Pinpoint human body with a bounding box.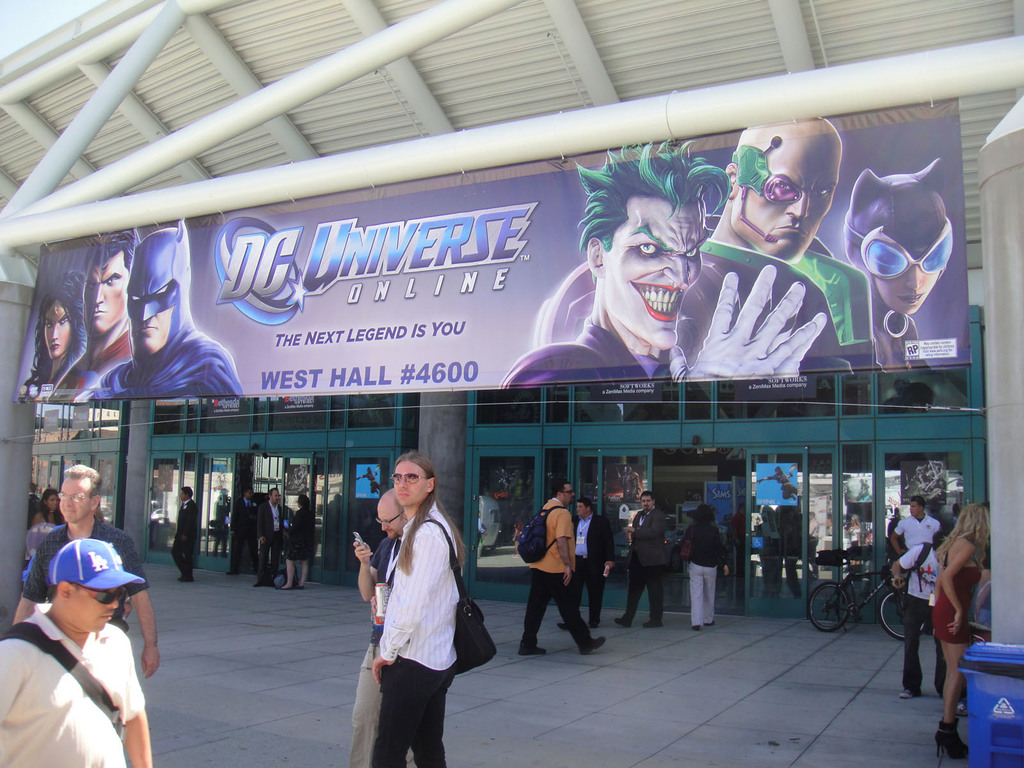
detection(522, 477, 597, 653).
